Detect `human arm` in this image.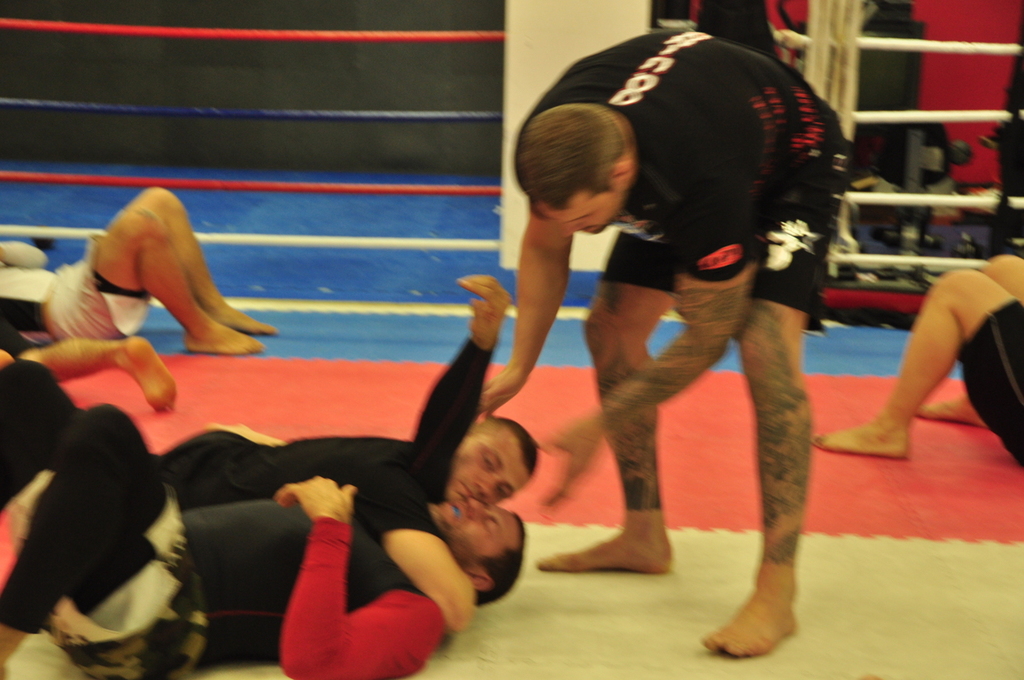
Detection: l=537, t=159, r=778, b=507.
